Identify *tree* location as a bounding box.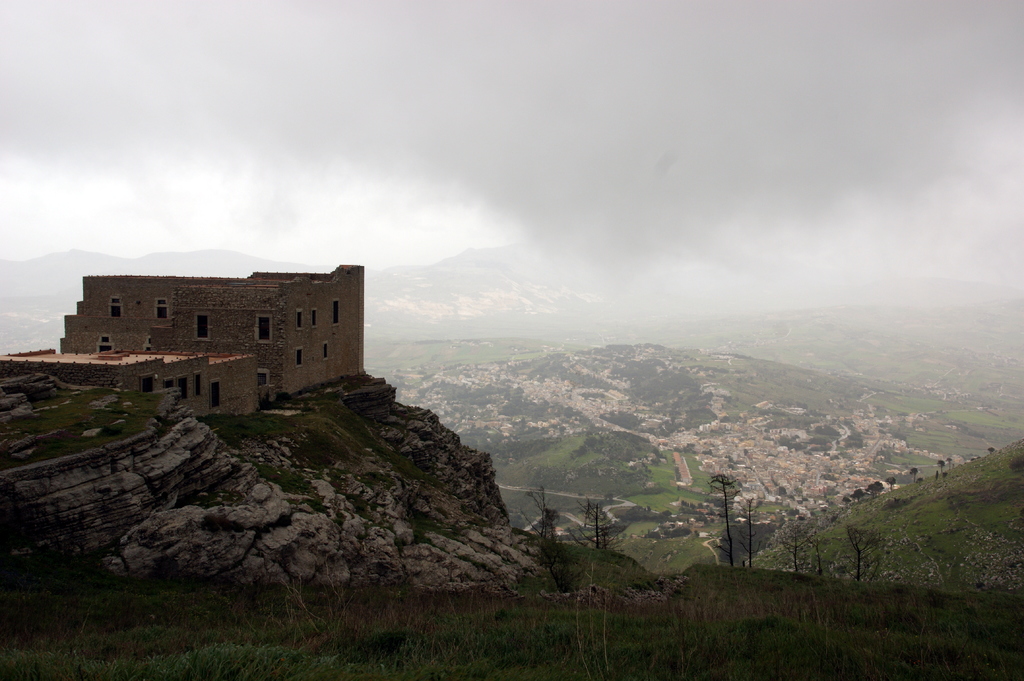
[842,496,852,508].
